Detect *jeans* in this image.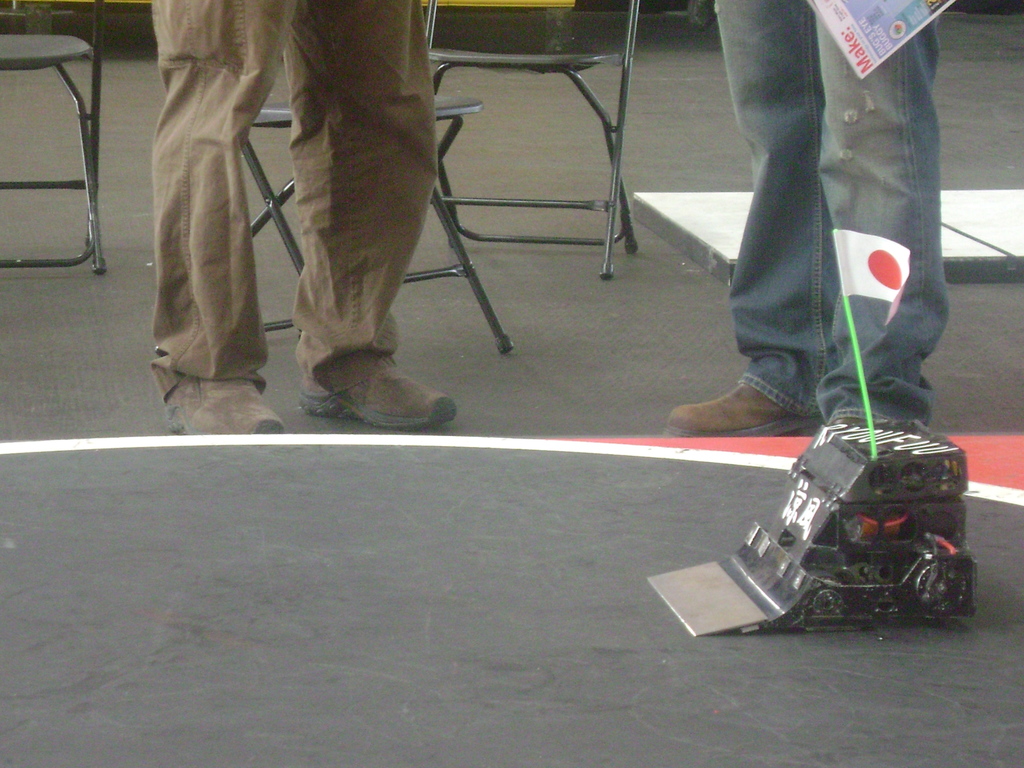
Detection: region(689, 33, 943, 471).
